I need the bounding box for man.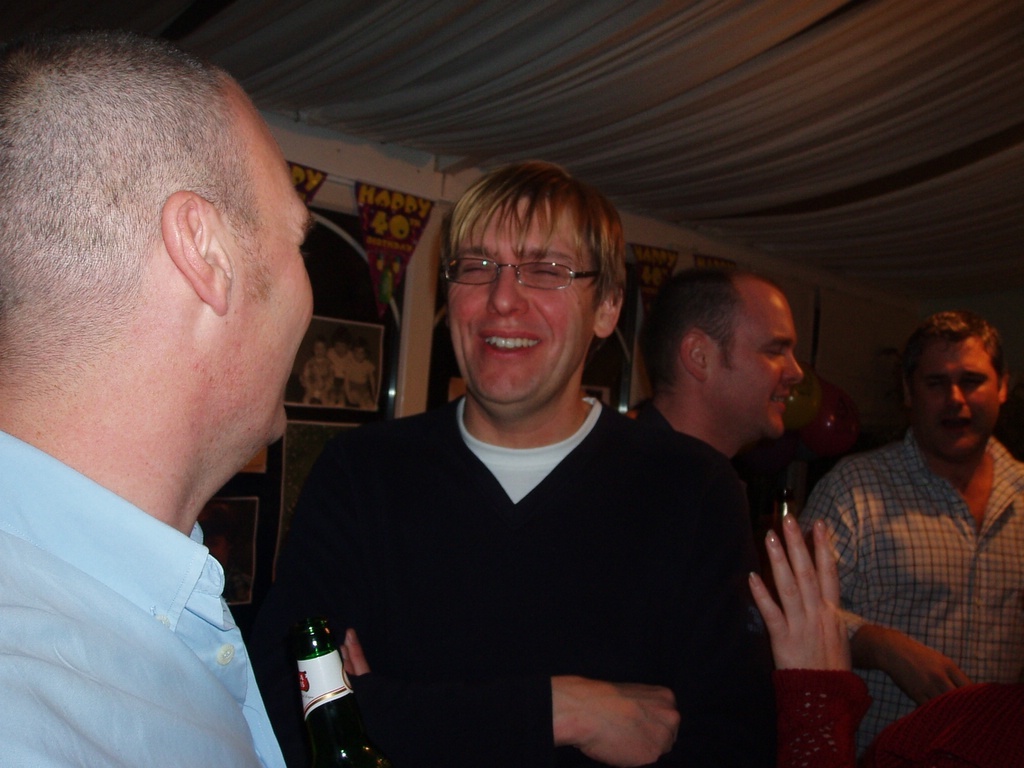
Here it is: <bbox>0, 33, 311, 767</bbox>.
